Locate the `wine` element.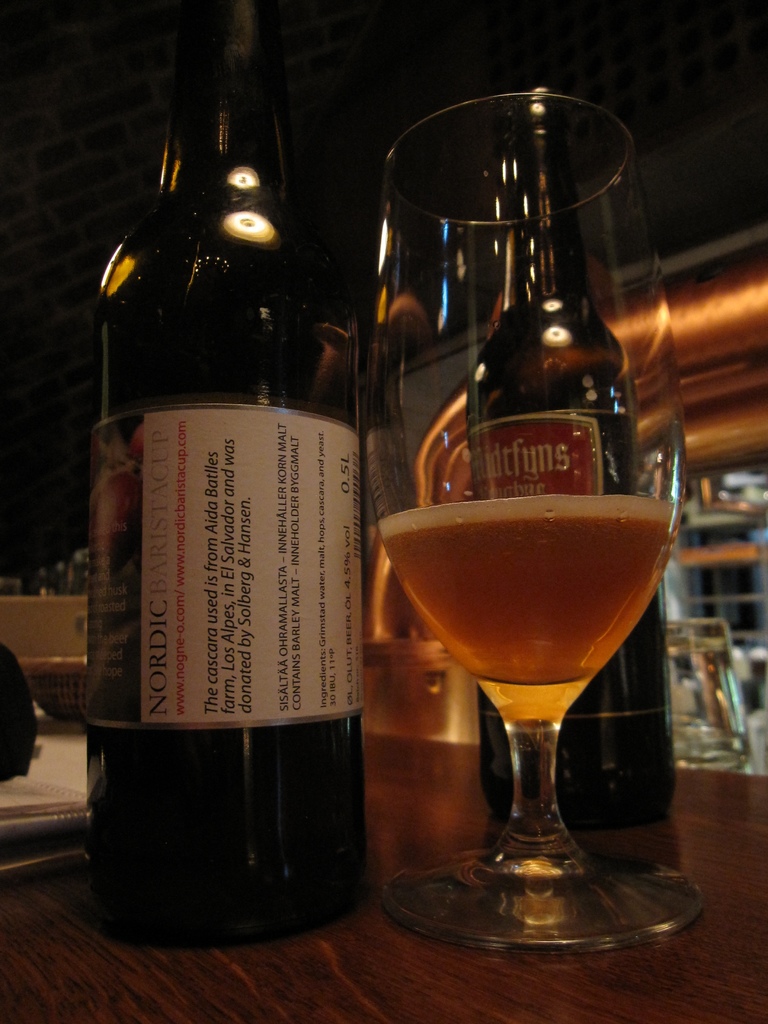
Element bbox: rect(467, 73, 685, 848).
